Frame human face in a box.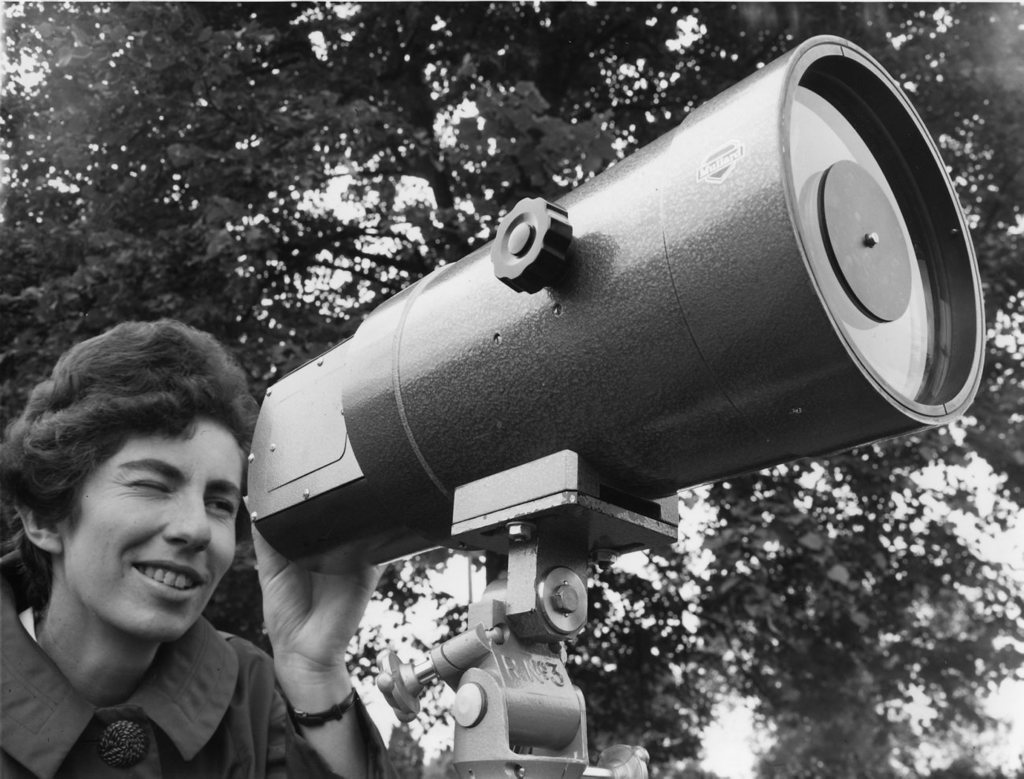
select_region(58, 415, 245, 644).
